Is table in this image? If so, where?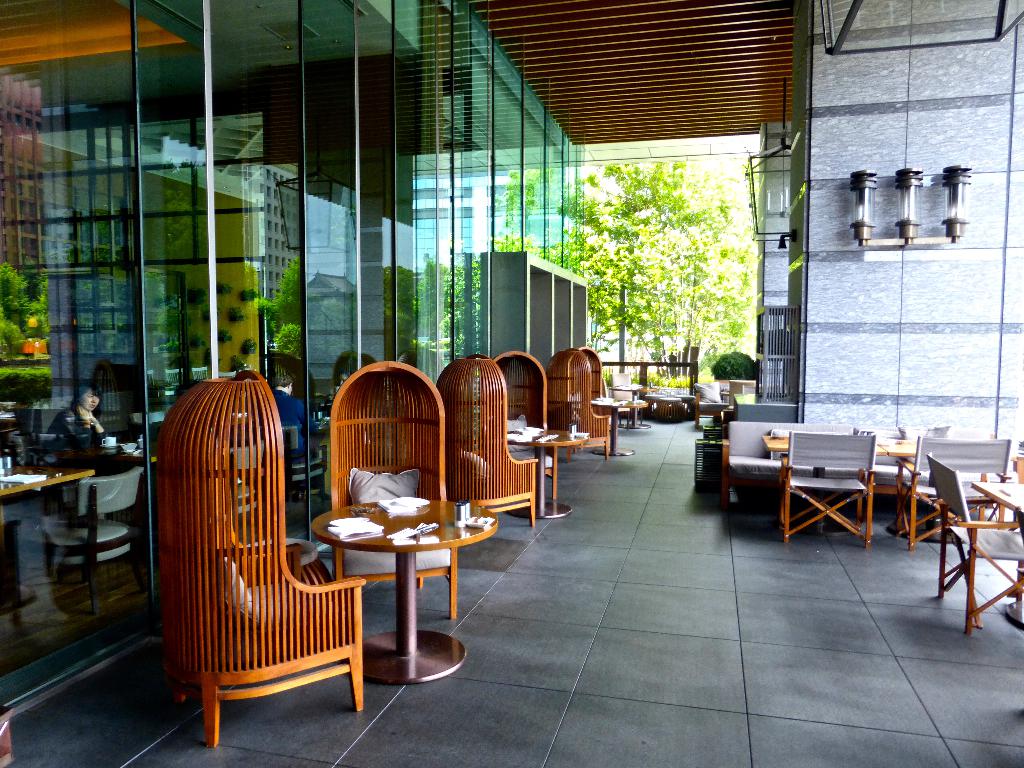
Yes, at left=502, top=429, right=596, bottom=516.
